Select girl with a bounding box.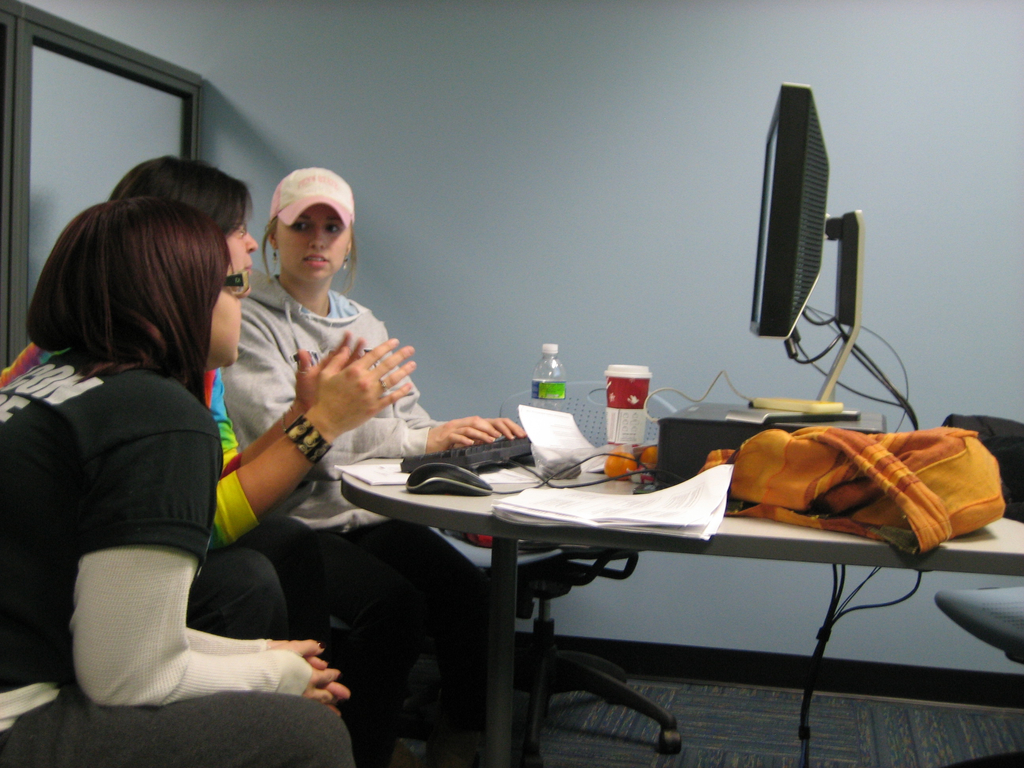
rect(0, 198, 361, 767).
